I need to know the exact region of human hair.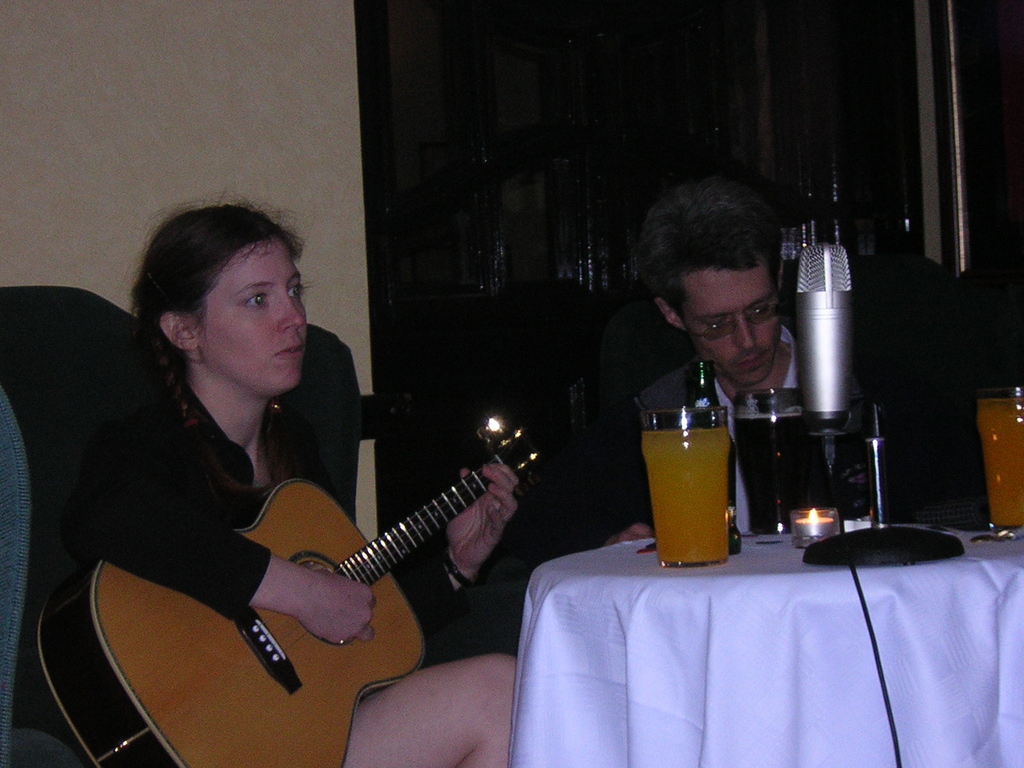
Region: [left=129, top=191, right=307, bottom=509].
